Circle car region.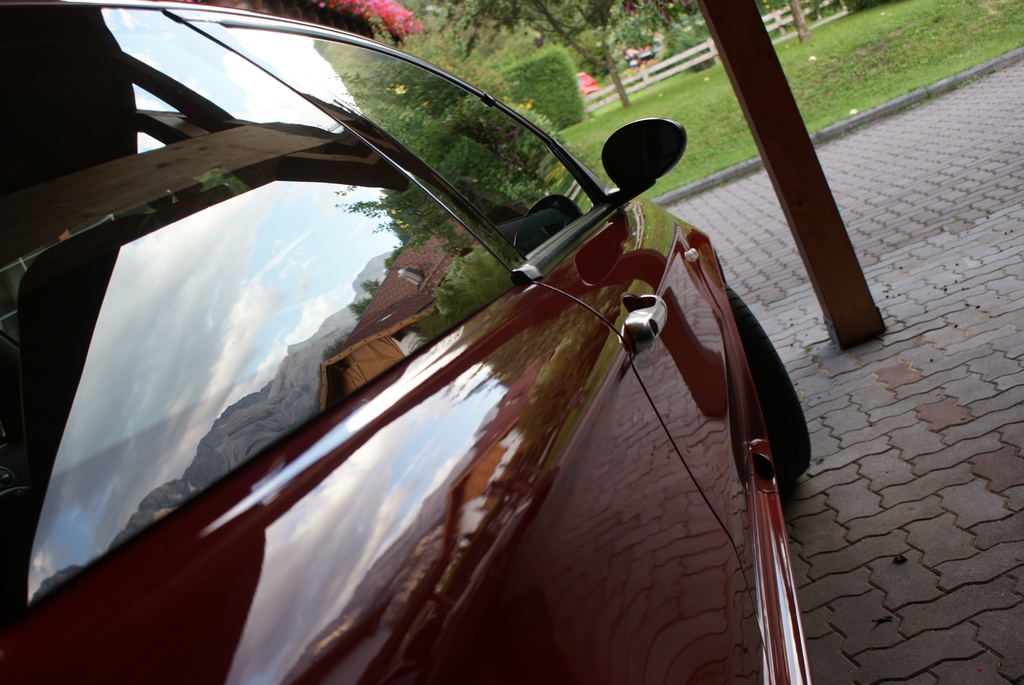
Region: [0,0,812,684].
